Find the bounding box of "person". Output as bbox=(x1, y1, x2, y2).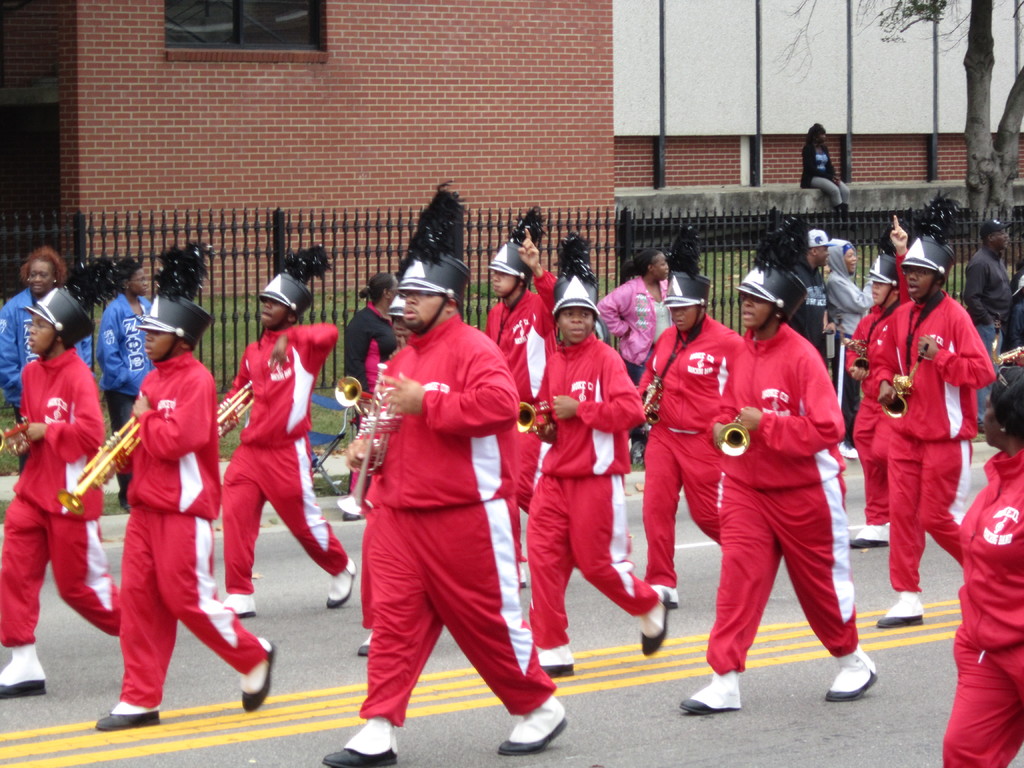
bbox=(215, 270, 354, 622).
